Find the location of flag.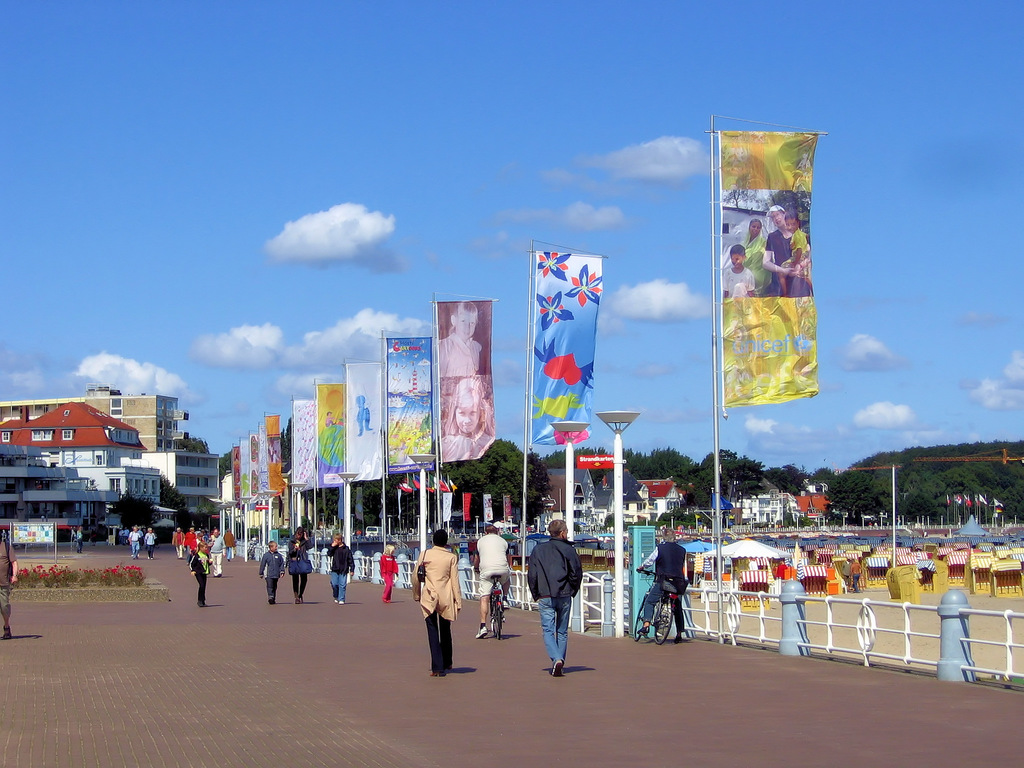
Location: [444, 474, 458, 500].
